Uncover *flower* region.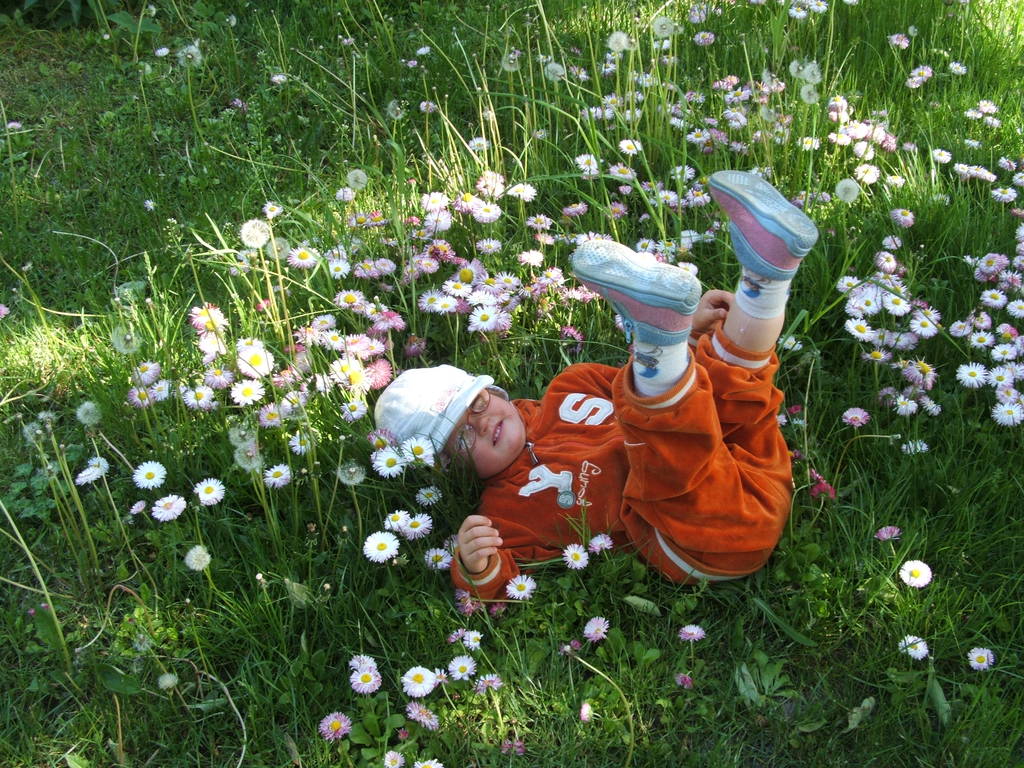
Uncovered: <region>842, 407, 872, 426</region>.
